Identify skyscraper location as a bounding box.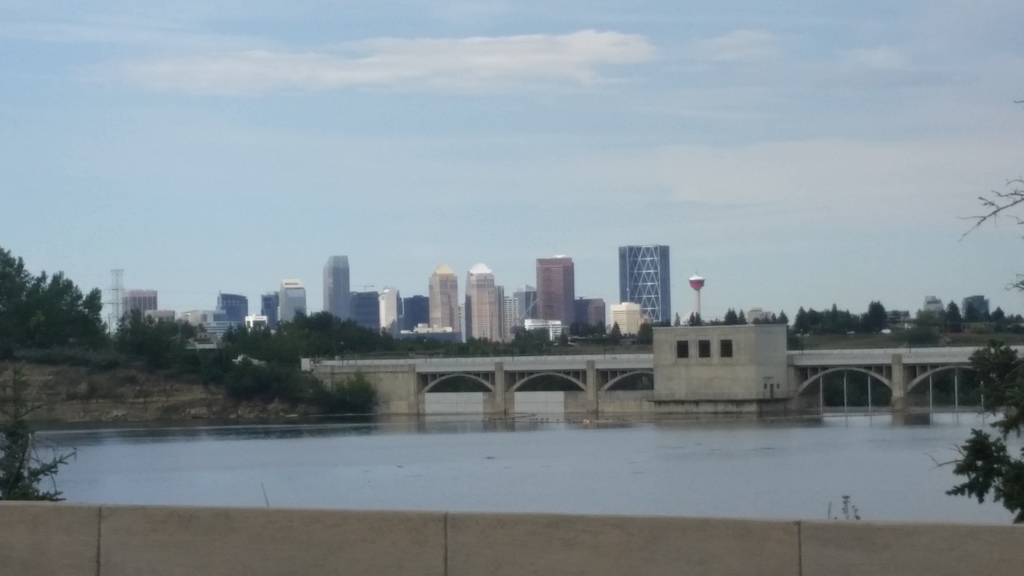
459:263:499:343.
